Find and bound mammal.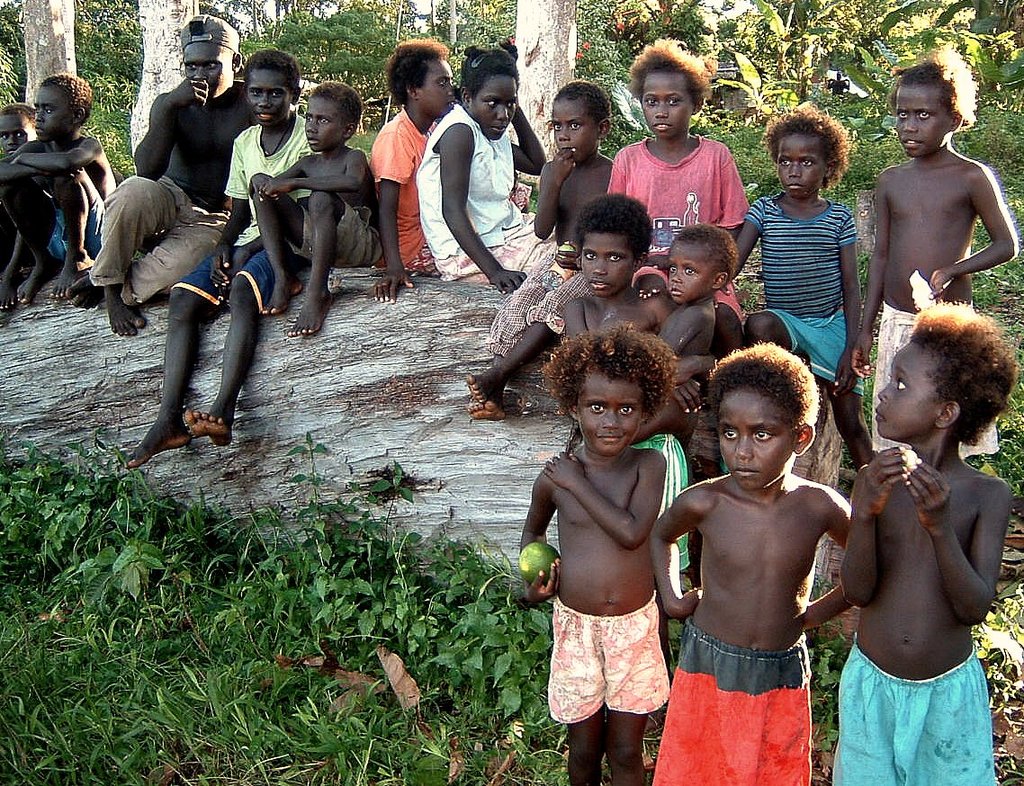
Bound: bbox=(514, 318, 669, 785).
